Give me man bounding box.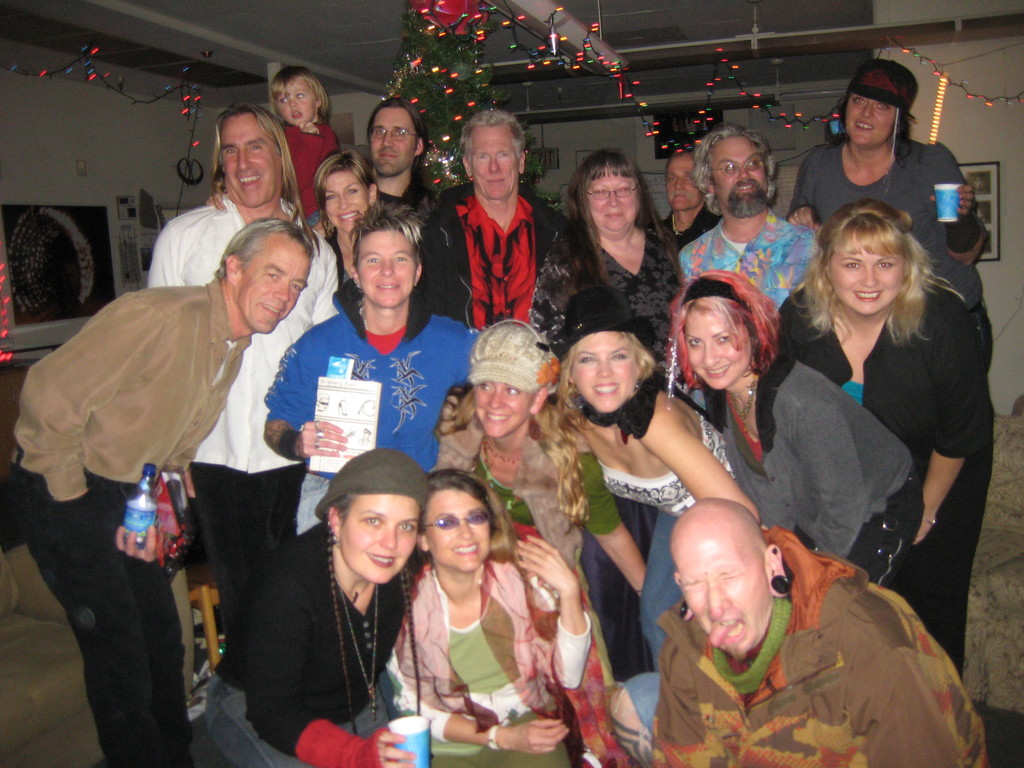
<box>660,140,714,259</box>.
